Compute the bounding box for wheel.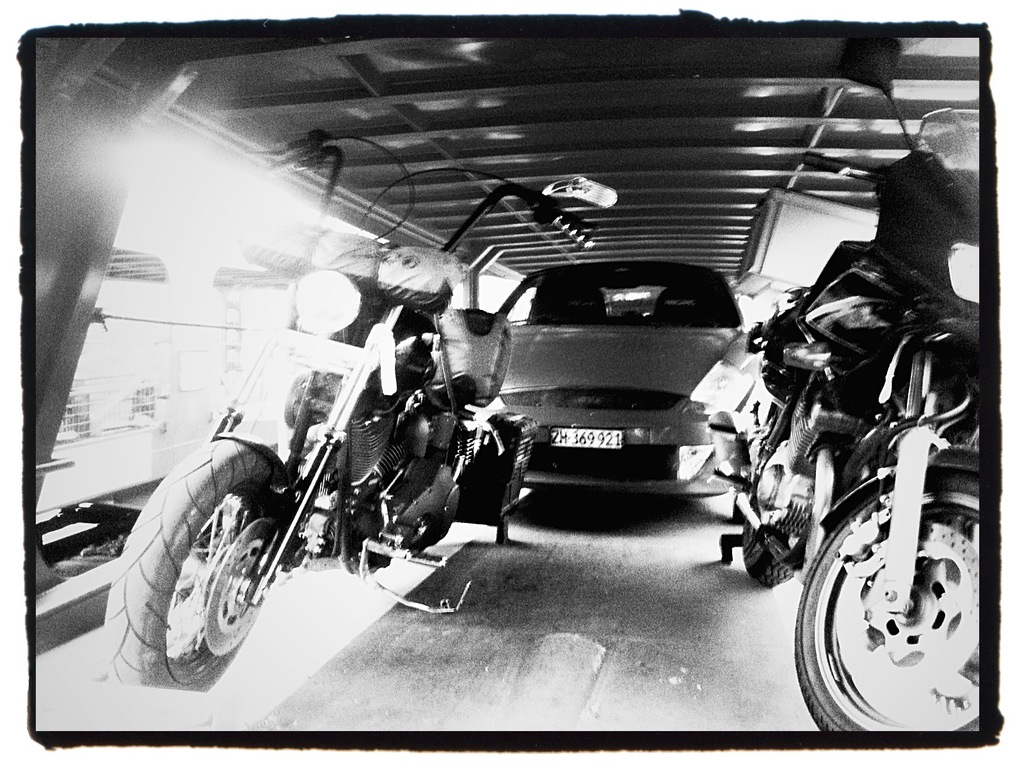
<box>804,476,993,746</box>.
